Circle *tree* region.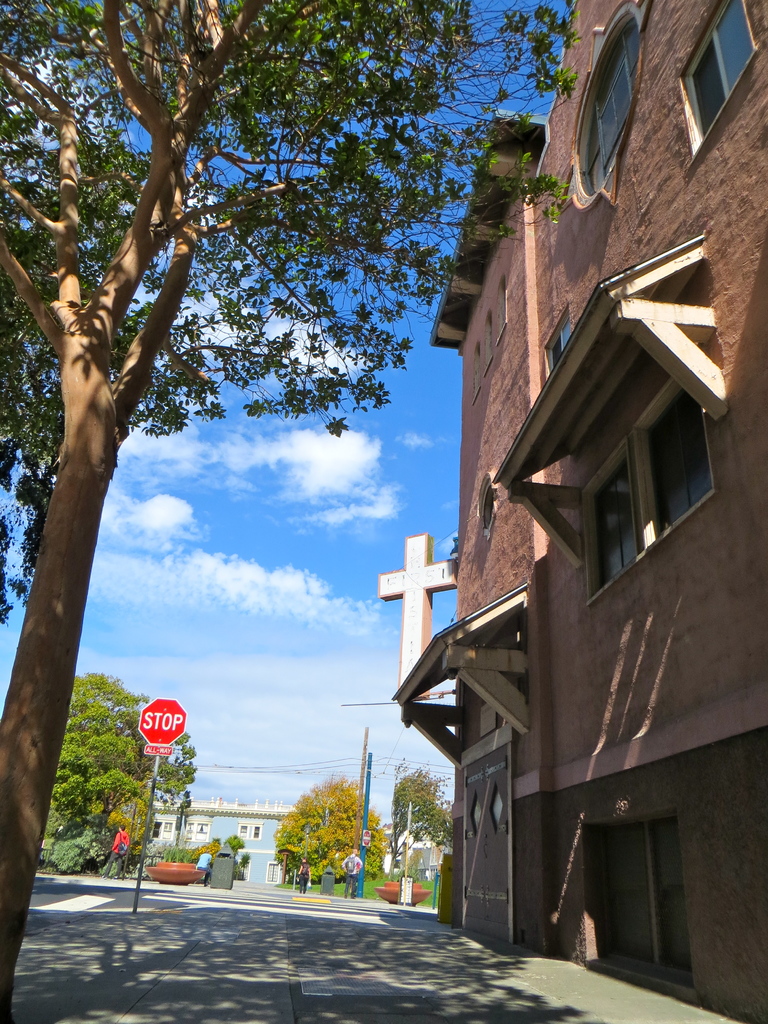
Region: [left=223, top=830, right=246, bottom=881].
